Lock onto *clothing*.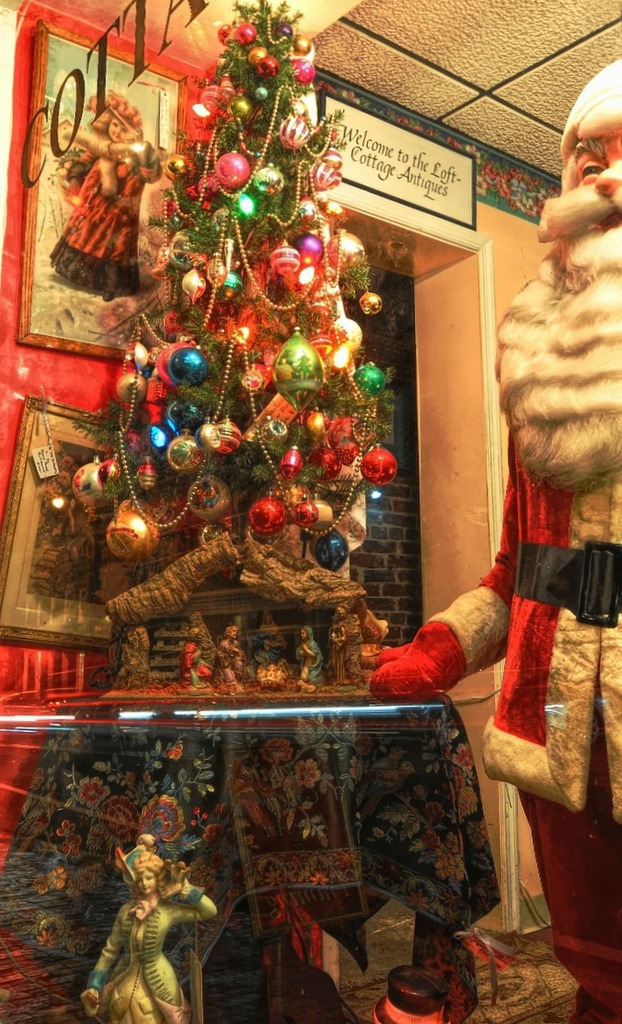
Locked: (x1=295, y1=623, x2=327, y2=693).
